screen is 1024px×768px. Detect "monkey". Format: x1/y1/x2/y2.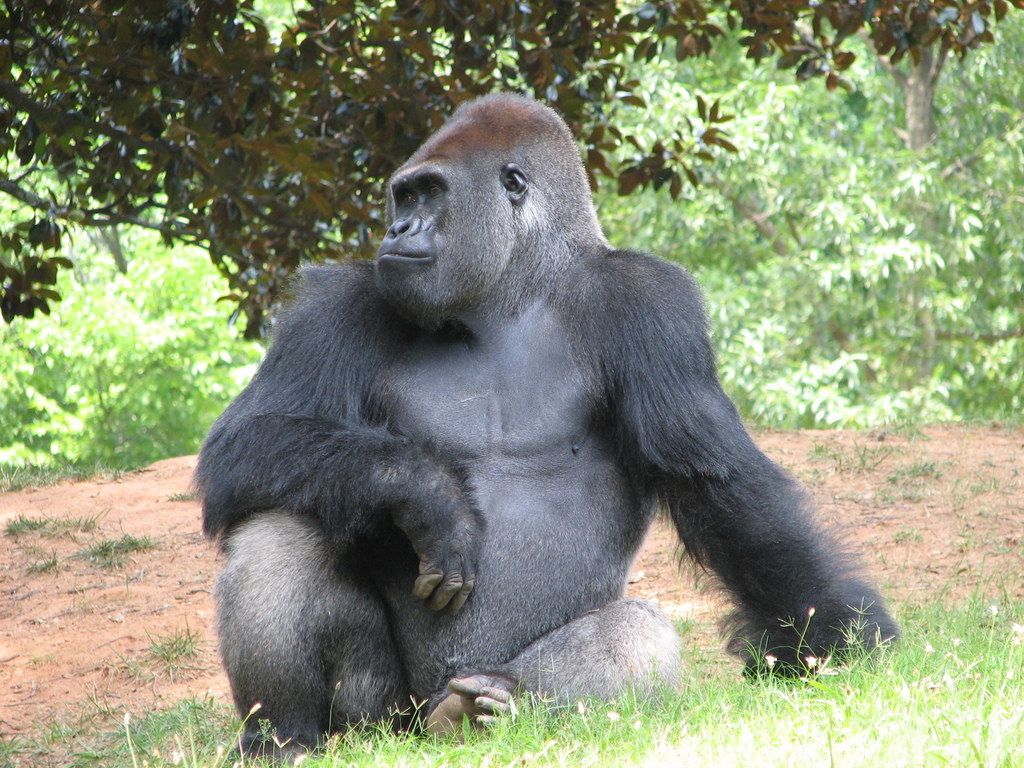
180/84/907/736.
